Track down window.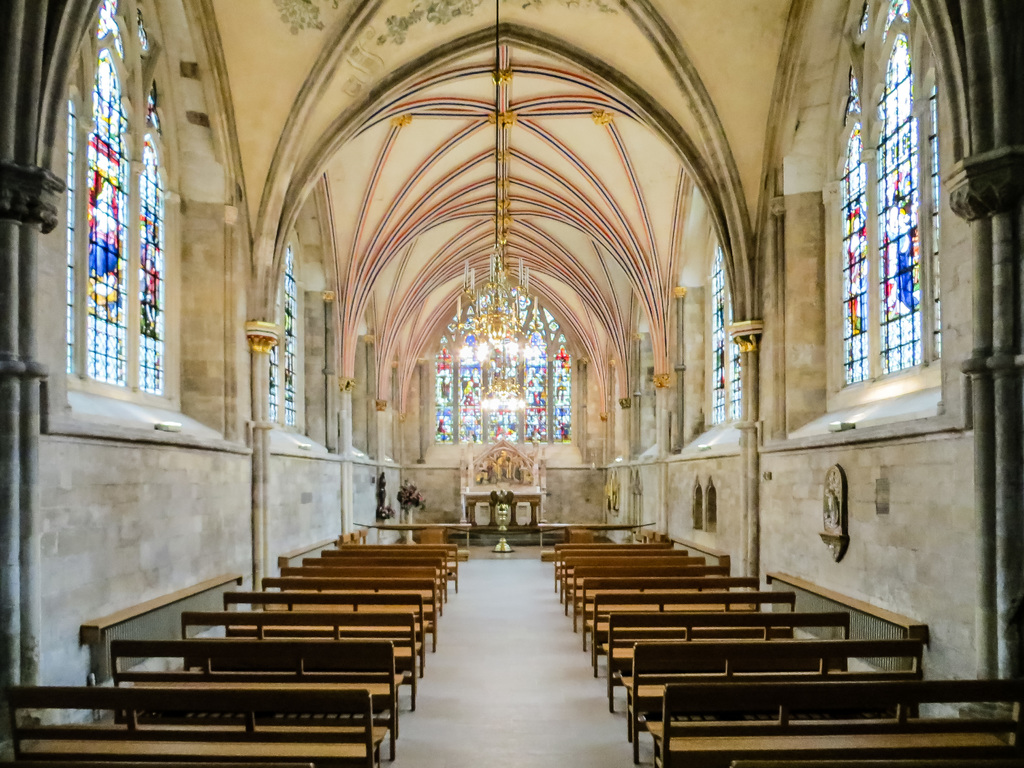
Tracked to x1=57, y1=0, x2=175, y2=396.
